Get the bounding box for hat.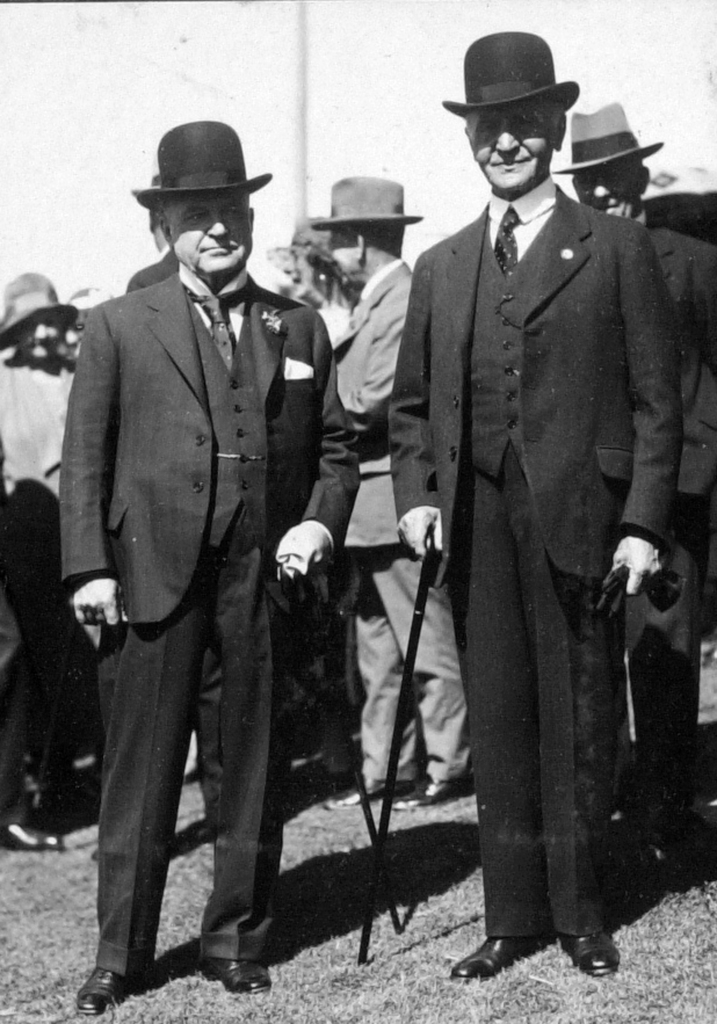
(left=305, top=173, right=423, bottom=235).
